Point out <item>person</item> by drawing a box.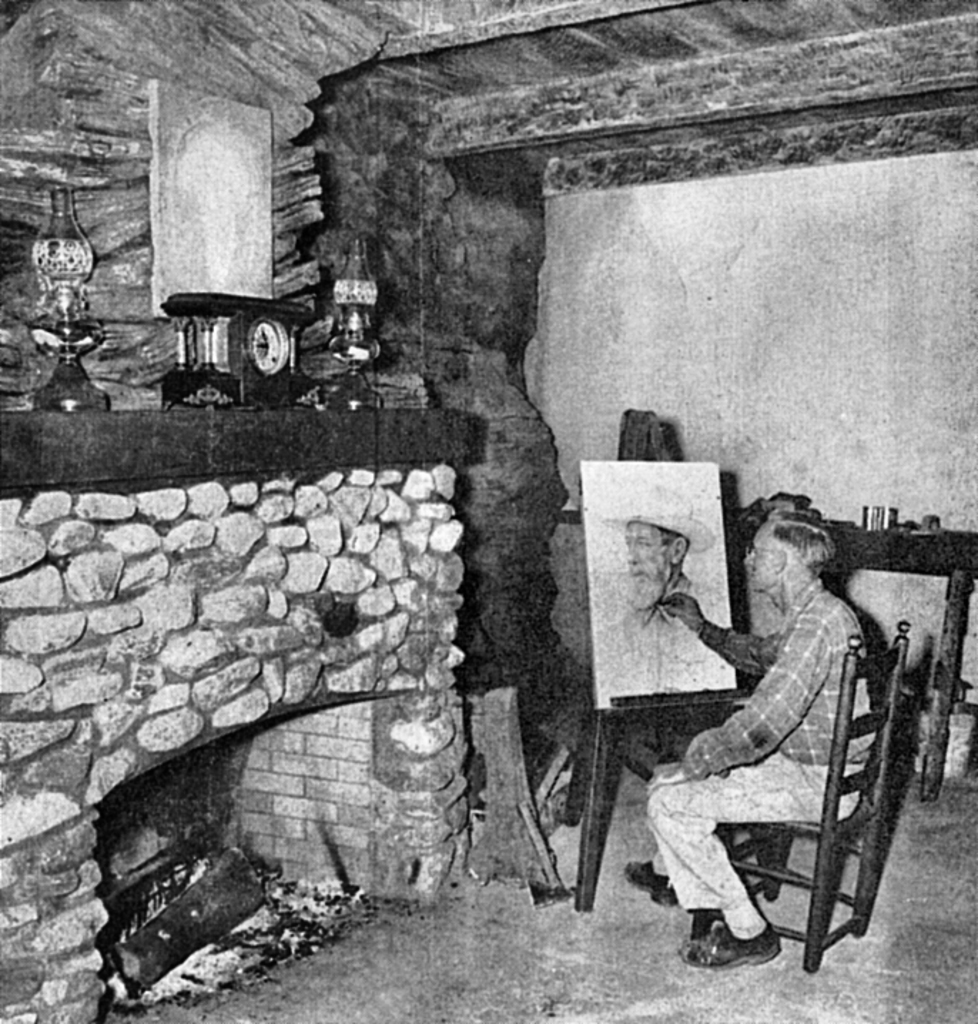
bbox(619, 502, 884, 976).
